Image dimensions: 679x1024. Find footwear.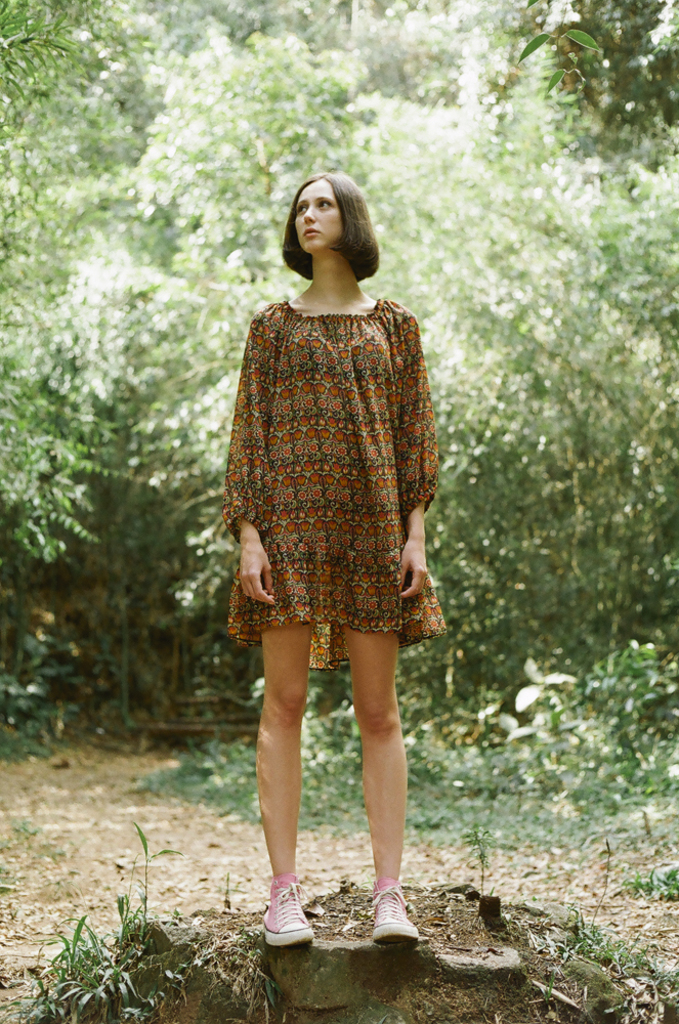
<bbox>252, 887, 319, 964</bbox>.
